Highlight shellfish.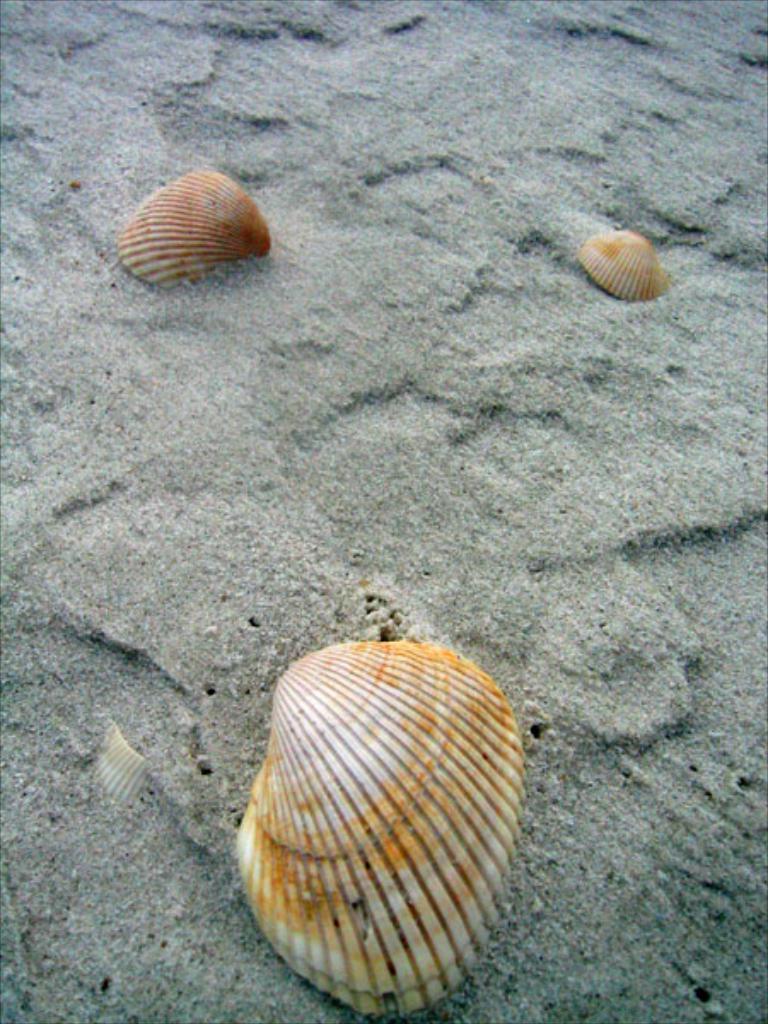
Highlighted region: 580/222/678/328.
